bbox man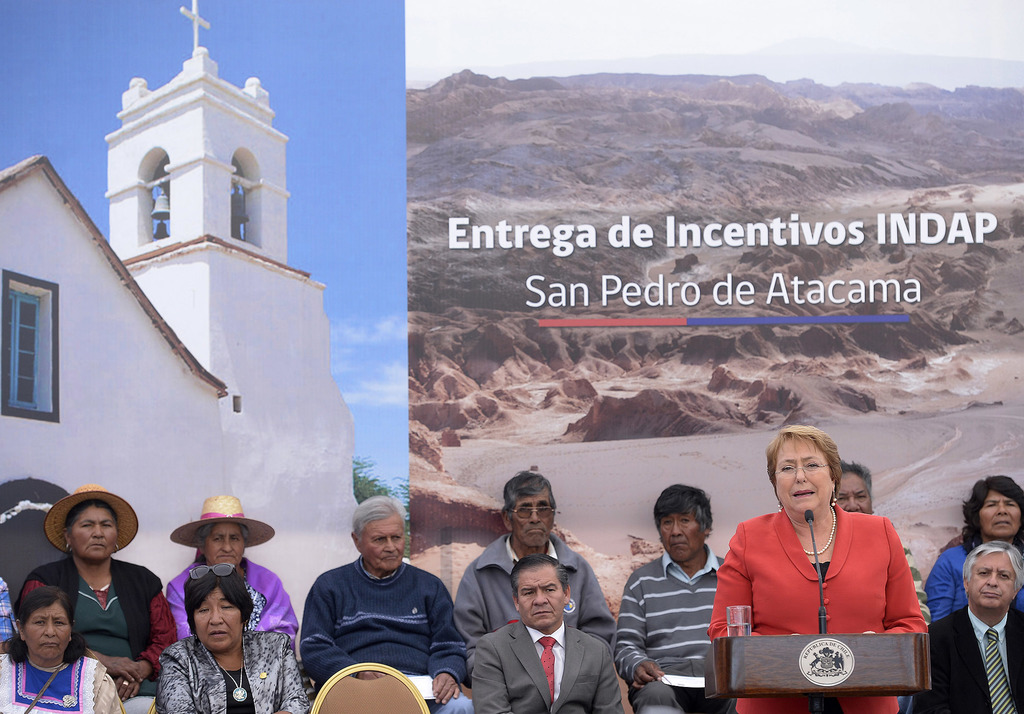
<box>916,544,1023,710</box>
